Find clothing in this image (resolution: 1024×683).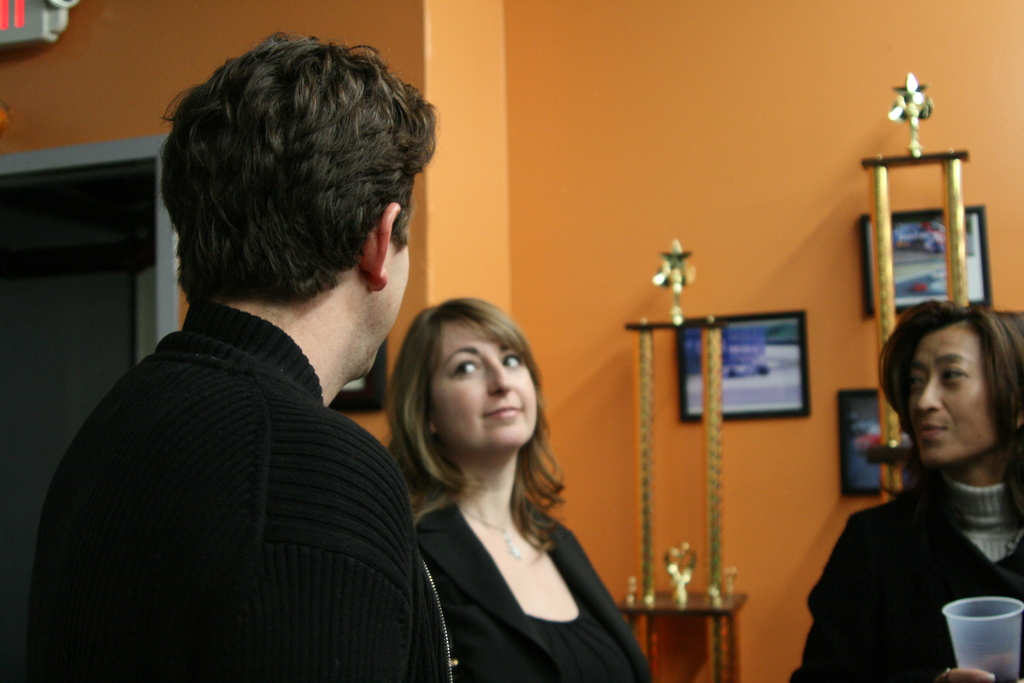
pyautogui.locateOnScreen(423, 485, 658, 682).
